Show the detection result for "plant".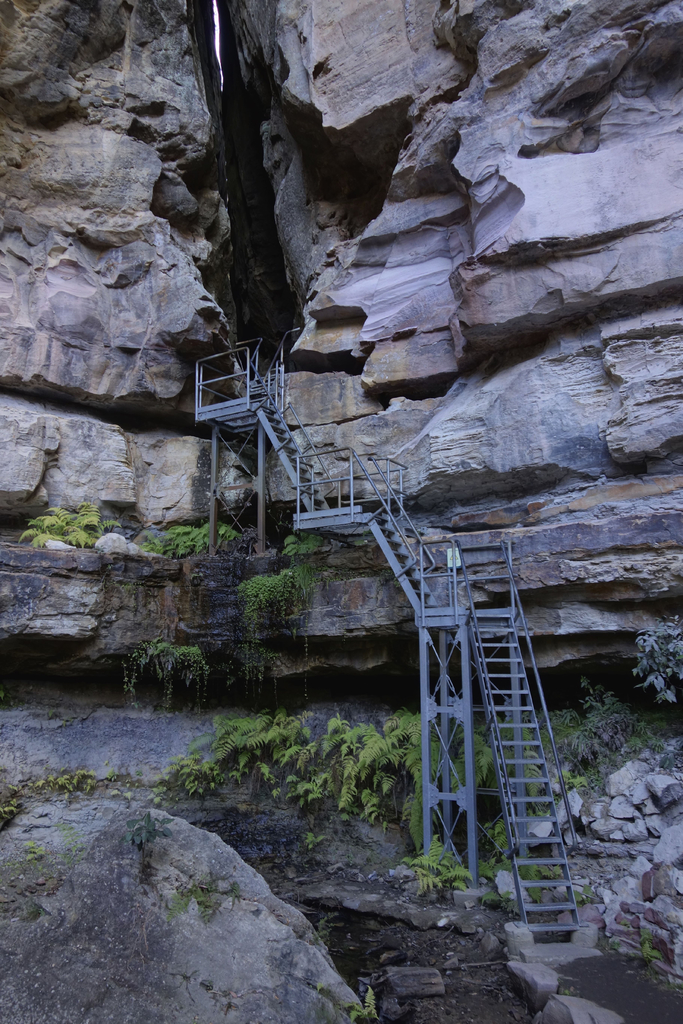
{"x1": 241, "y1": 564, "x2": 309, "y2": 648}.
